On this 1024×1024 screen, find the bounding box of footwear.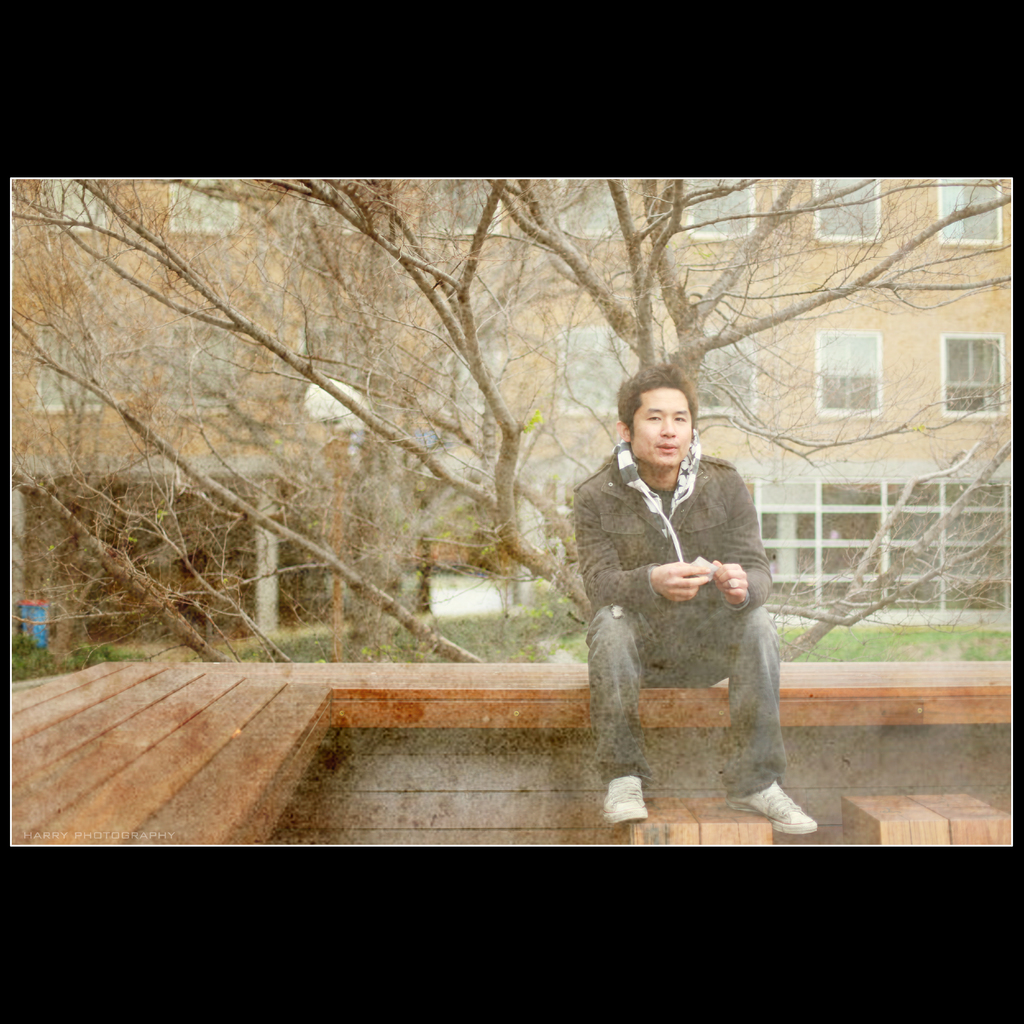
Bounding box: l=728, t=781, r=817, b=833.
